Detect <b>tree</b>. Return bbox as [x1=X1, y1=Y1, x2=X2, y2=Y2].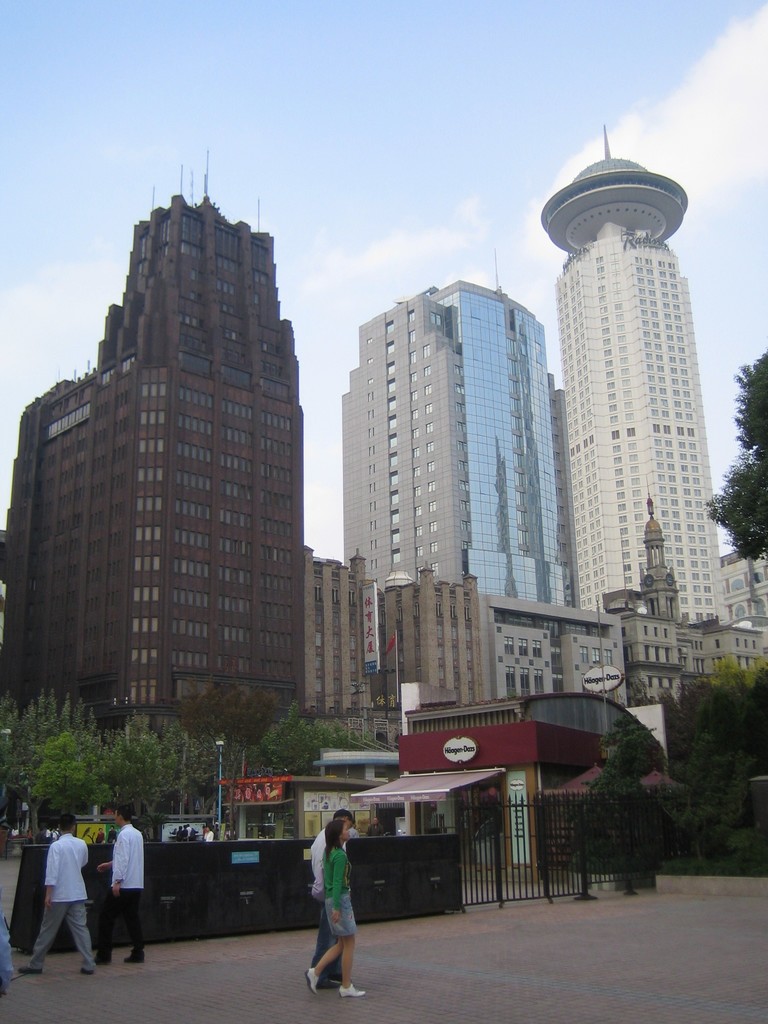
[x1=177, y1=666, x2=300, y2=848].
